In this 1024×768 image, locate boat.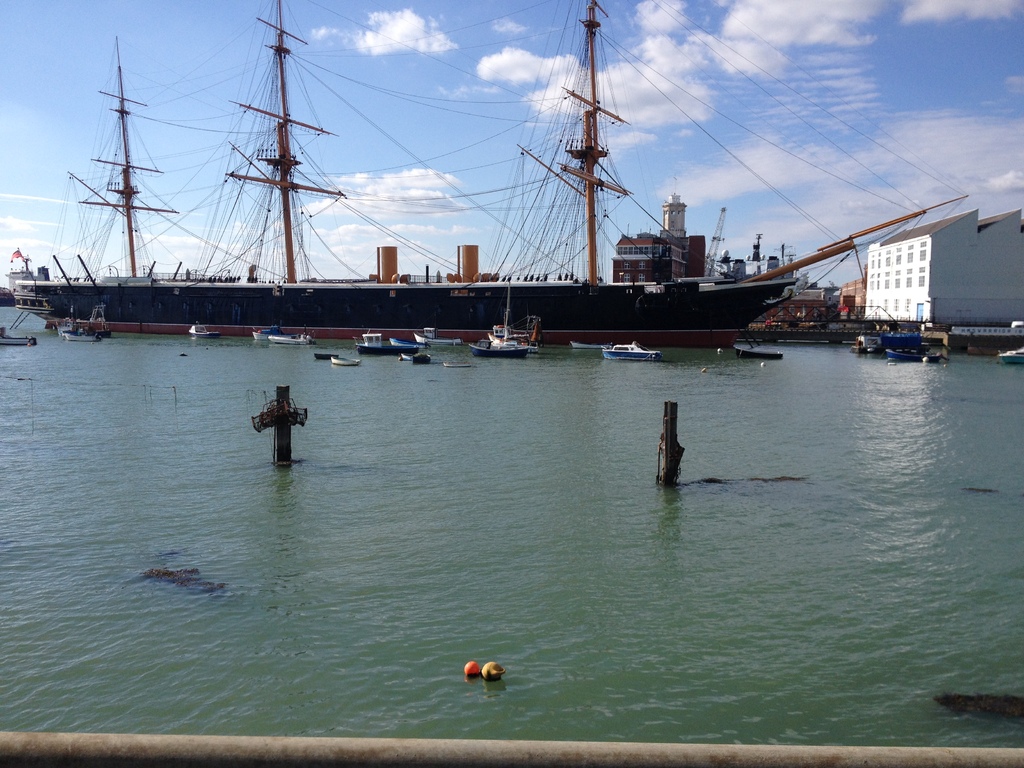
Bounding box: {"left": 13, "top": 0, "right": 964, "bottom": 348}.
